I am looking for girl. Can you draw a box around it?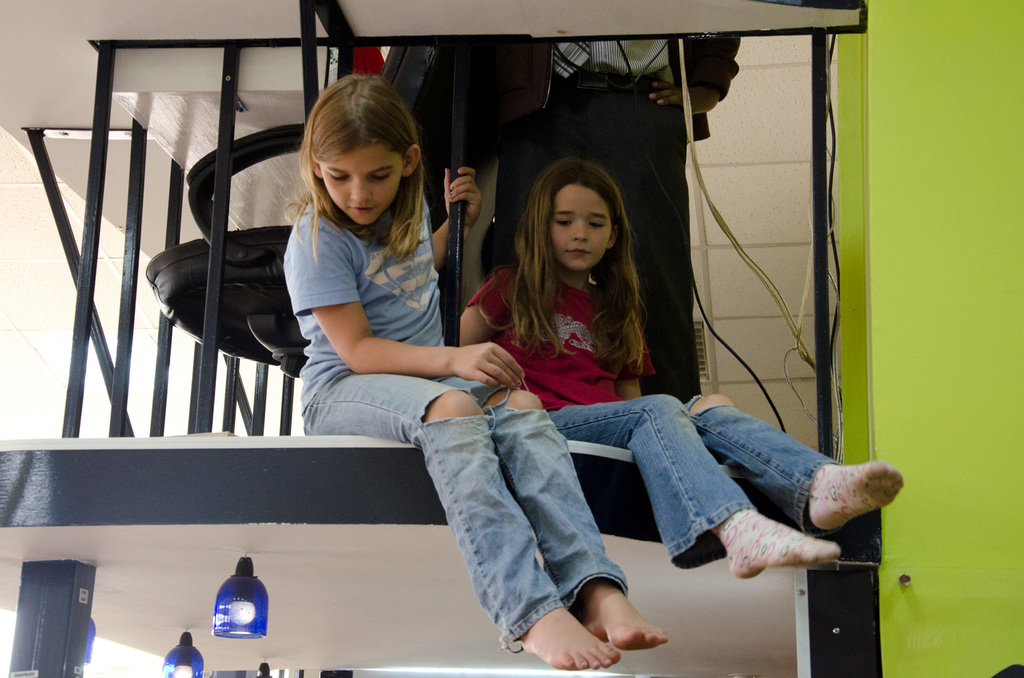
Sure, the bounding box is region(280, 72, 669, 670).
